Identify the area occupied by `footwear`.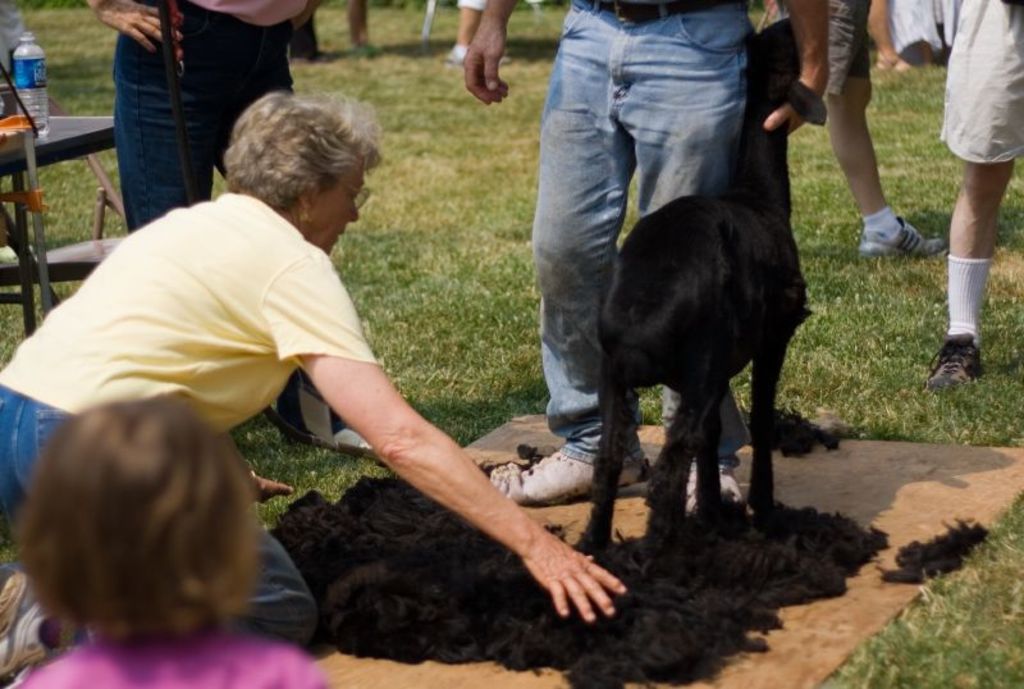
Area: locate(0, 563, 61, 681).
